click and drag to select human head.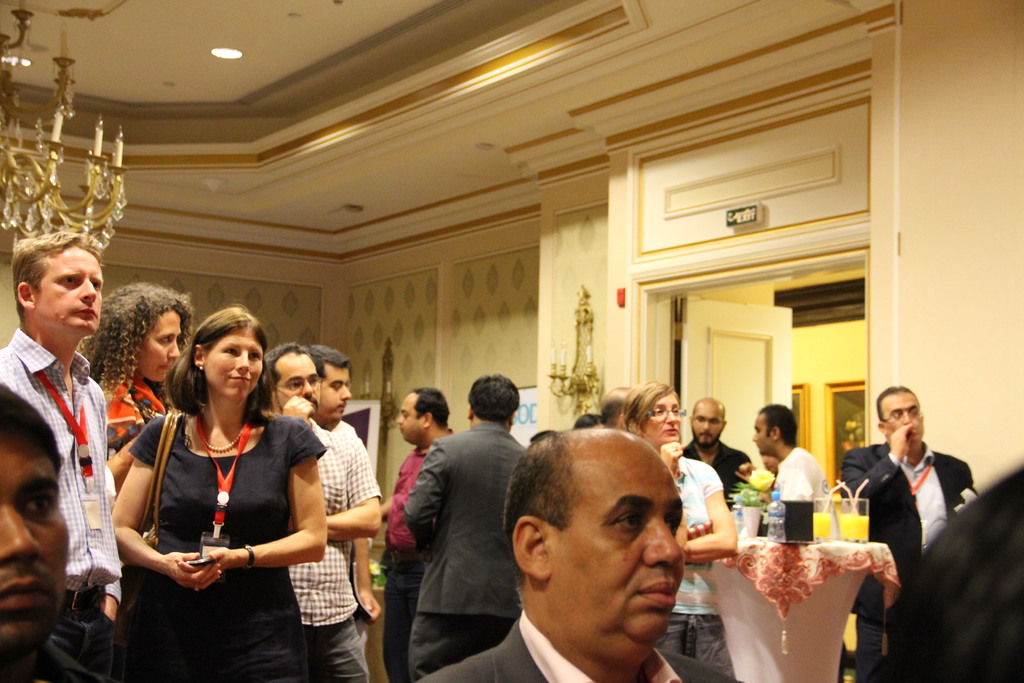
Selection: locate(748, 404, 792, 451).
